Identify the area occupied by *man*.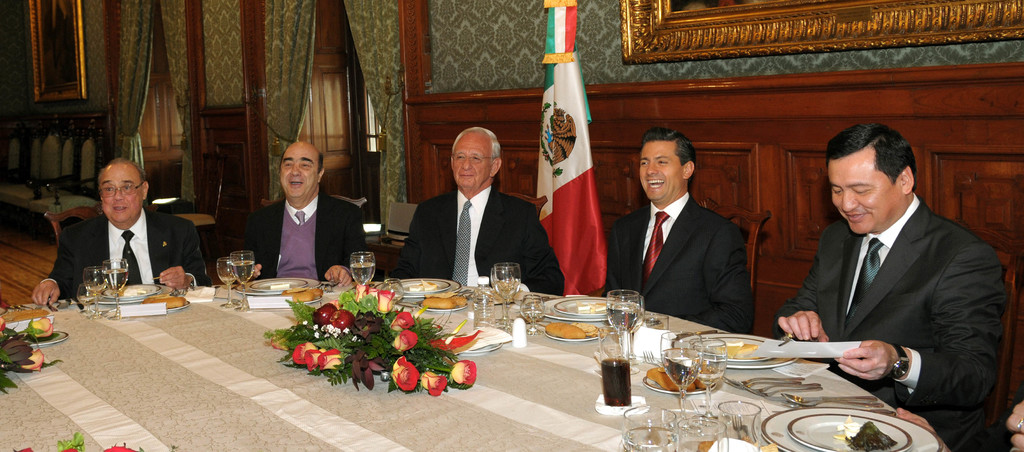
Area: 240, 142, 369, 288.
